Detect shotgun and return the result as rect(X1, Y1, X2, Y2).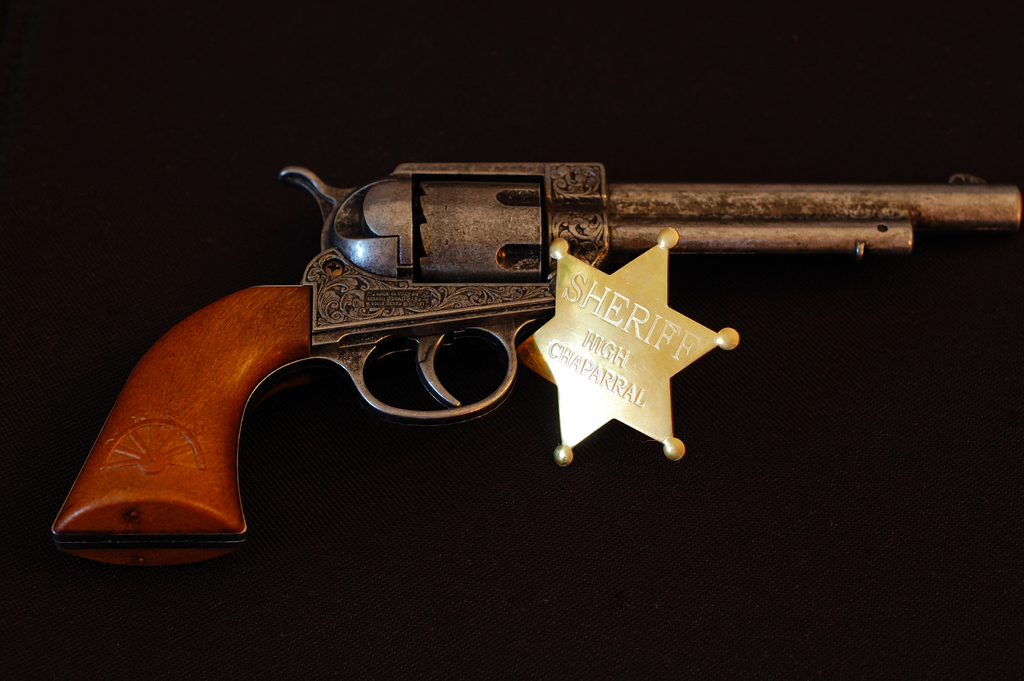
rect(49, 163, 1022, 570).
